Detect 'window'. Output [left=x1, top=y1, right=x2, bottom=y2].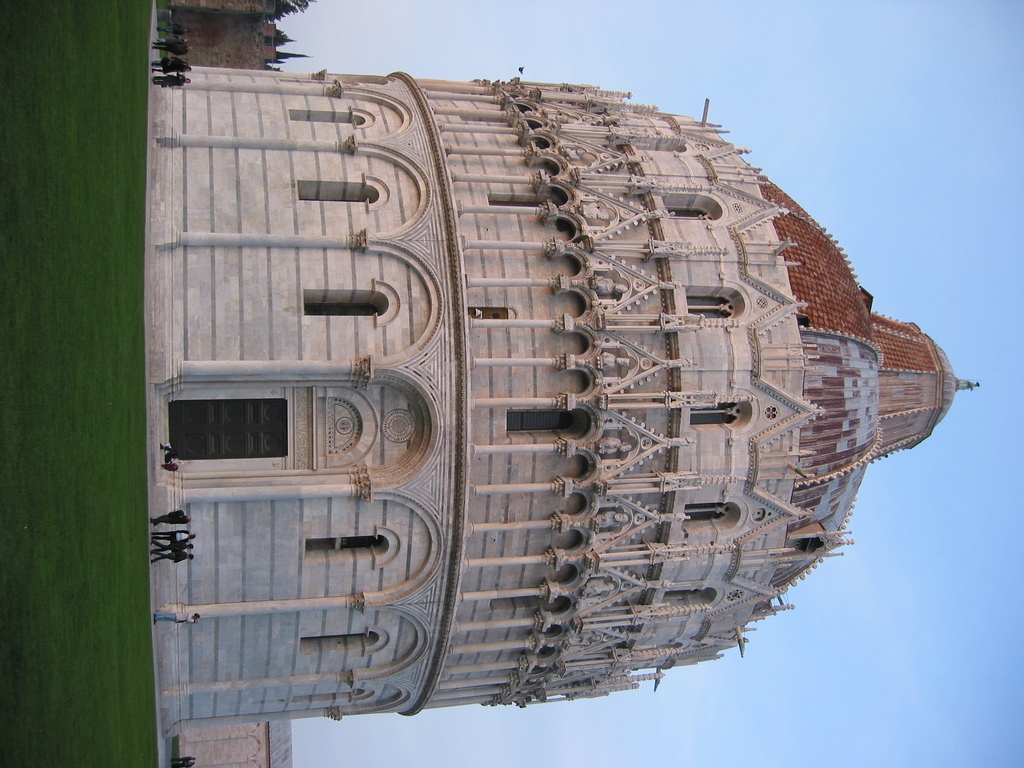
[left=297, top=179, right=378, bottom=201].
